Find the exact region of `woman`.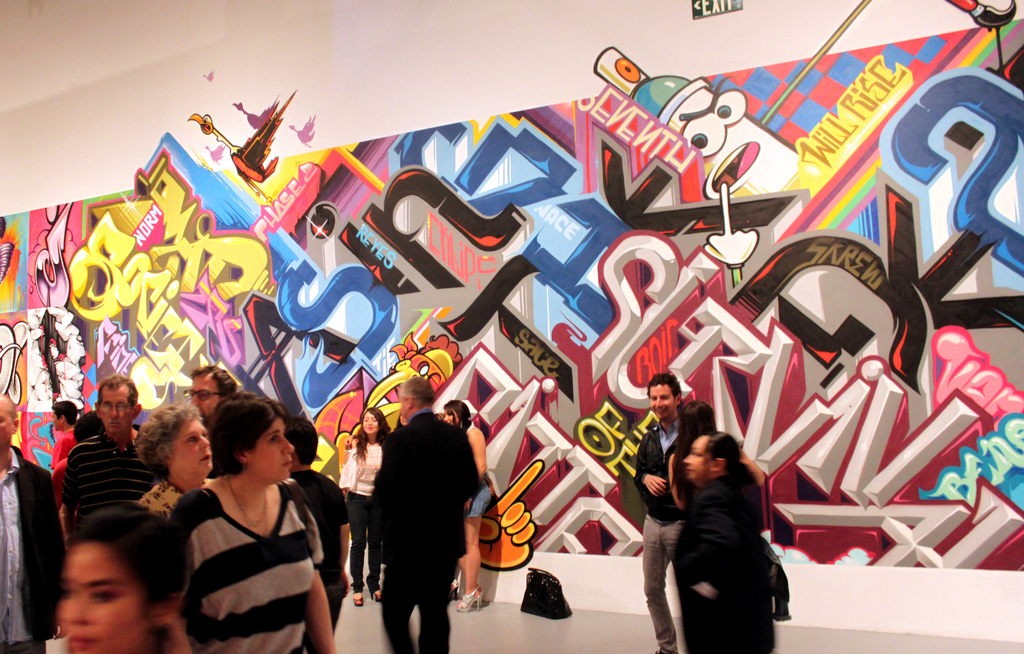
Exact region: {"left": 339, "top": 405, "right": 400, "bottom": 610}.
